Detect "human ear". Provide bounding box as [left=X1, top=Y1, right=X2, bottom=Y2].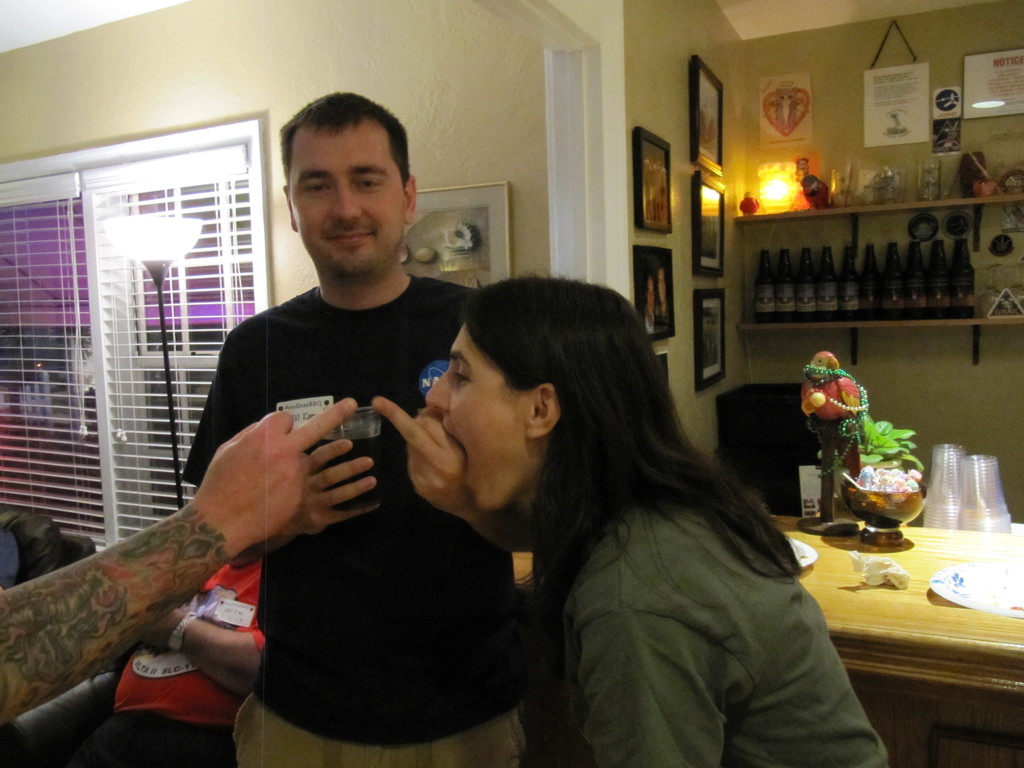
[left=403, top=172, right=419, bottom=225].
